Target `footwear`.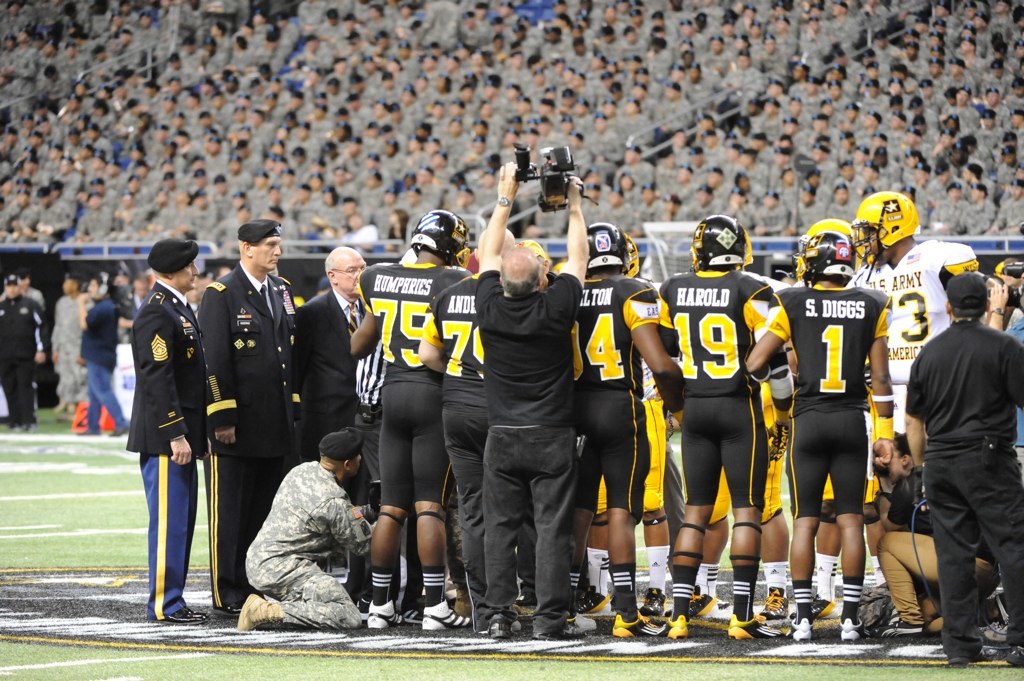
Target region: 540, 623, 584, 638.
